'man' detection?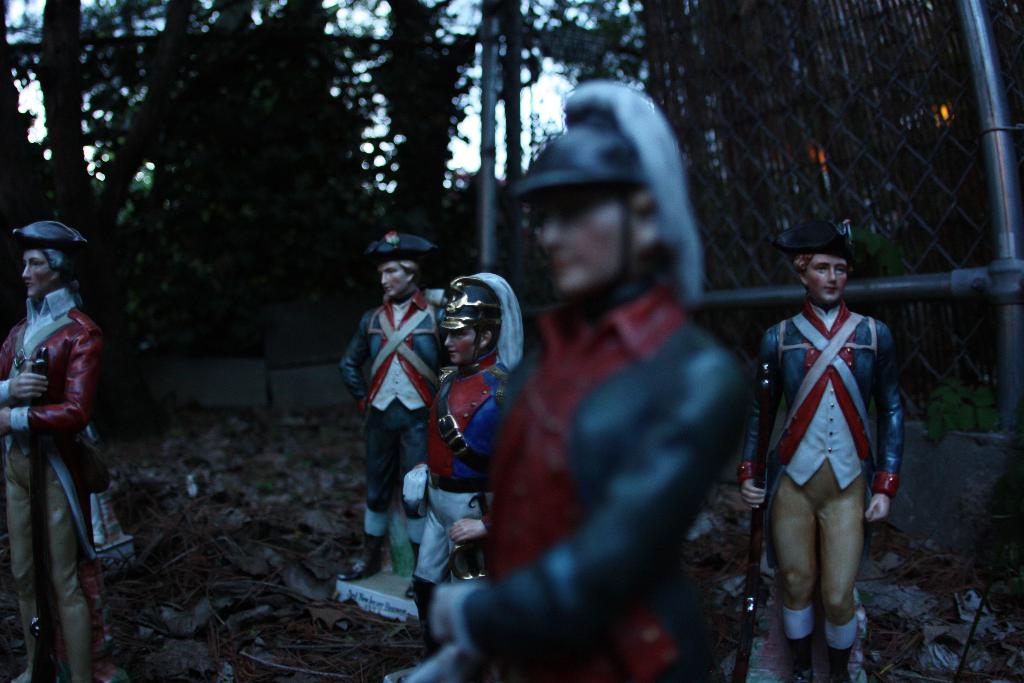
<region>341, 233, 446, 601</region>
